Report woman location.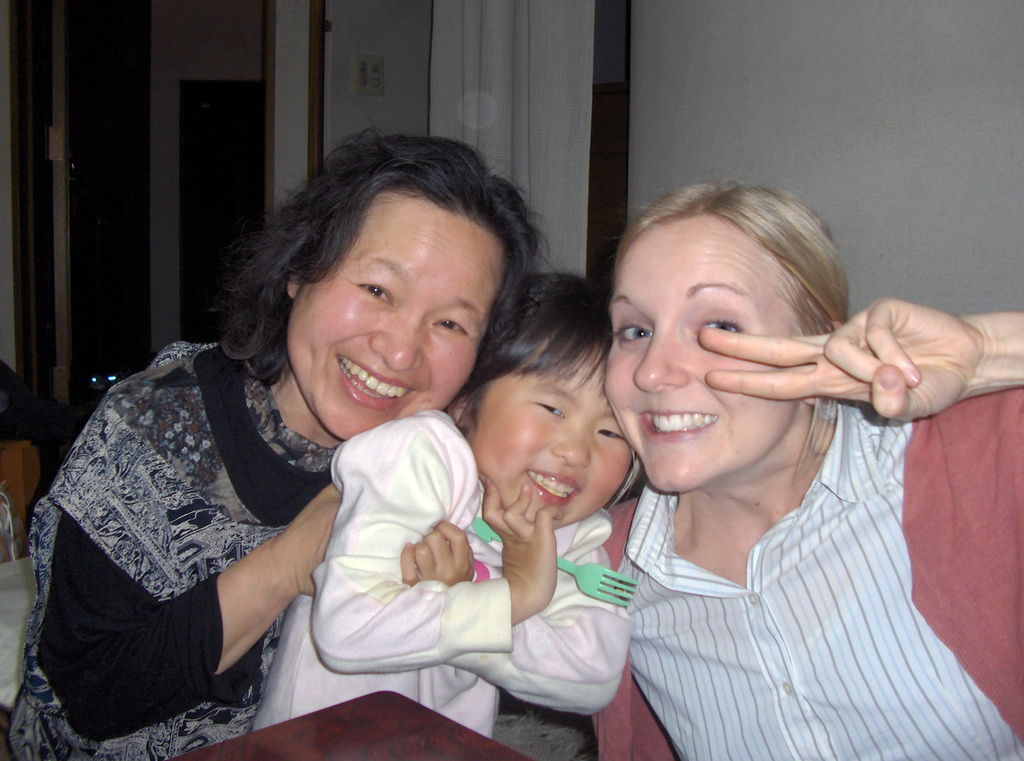
Report: [left=526, top=167, right=993, bottom=760].
